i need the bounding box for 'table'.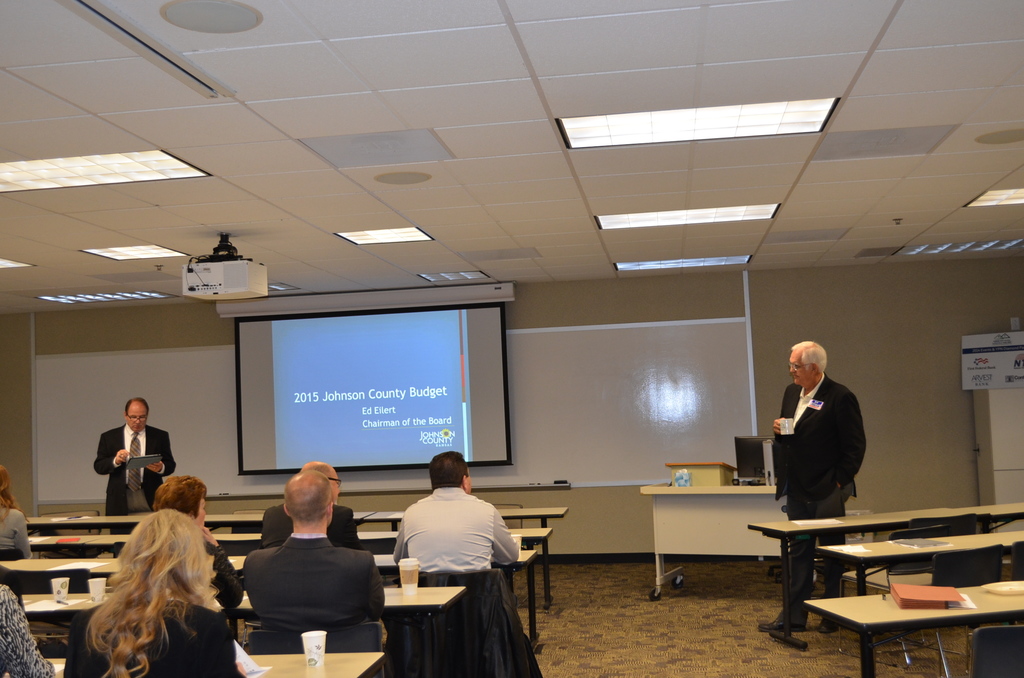
Here it is: 744, 504, 1023, 654.
